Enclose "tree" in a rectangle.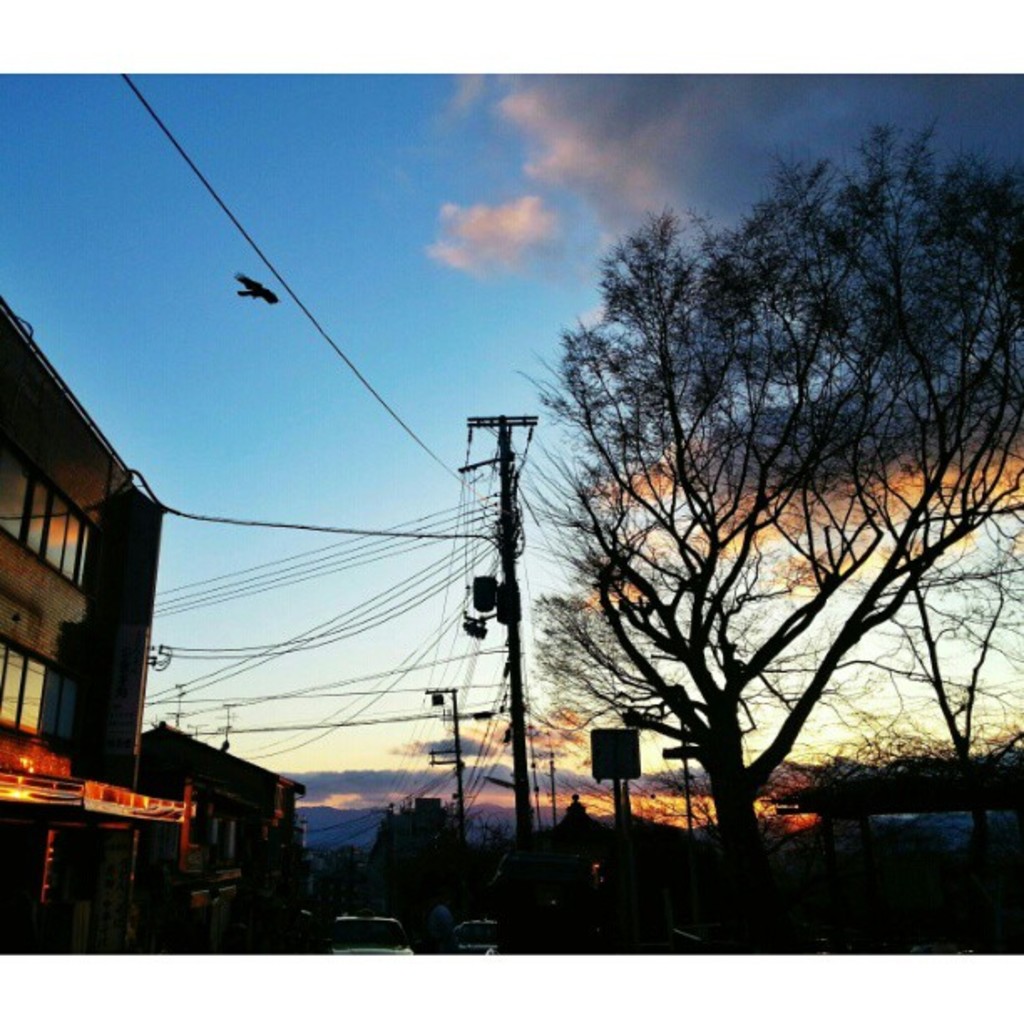
539 102 967 932.
